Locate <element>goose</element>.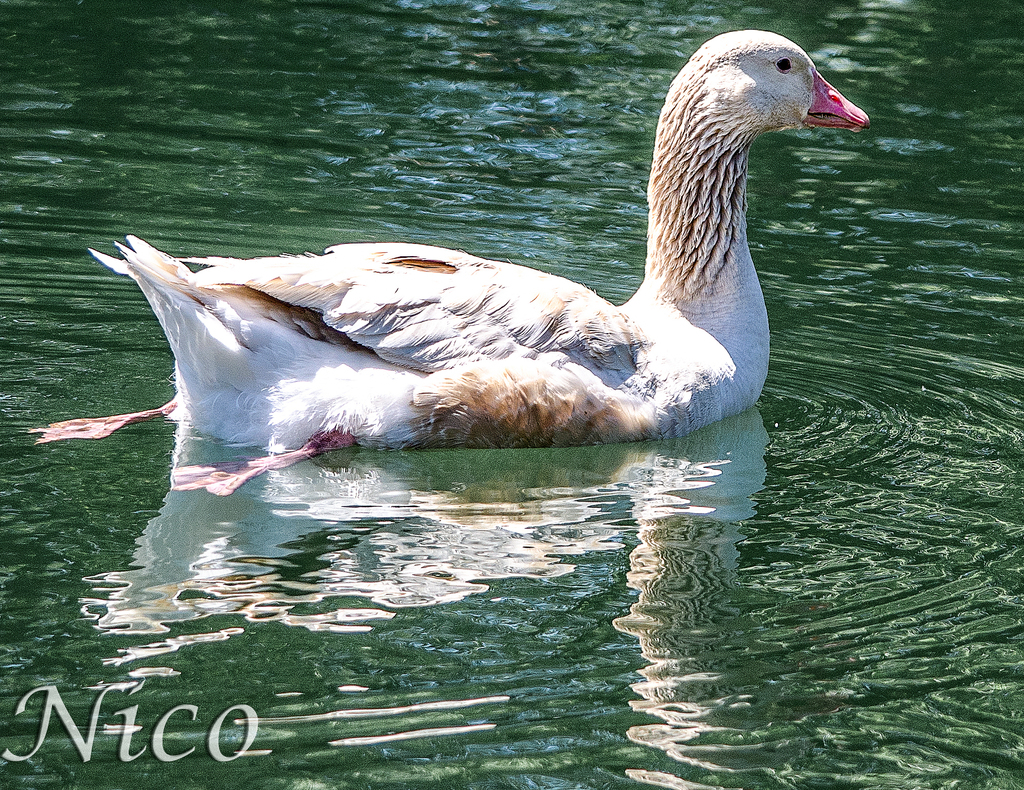
Bounding box: {"x1": 26, "y1": 24, "x2": 873, "y2": 499}.
